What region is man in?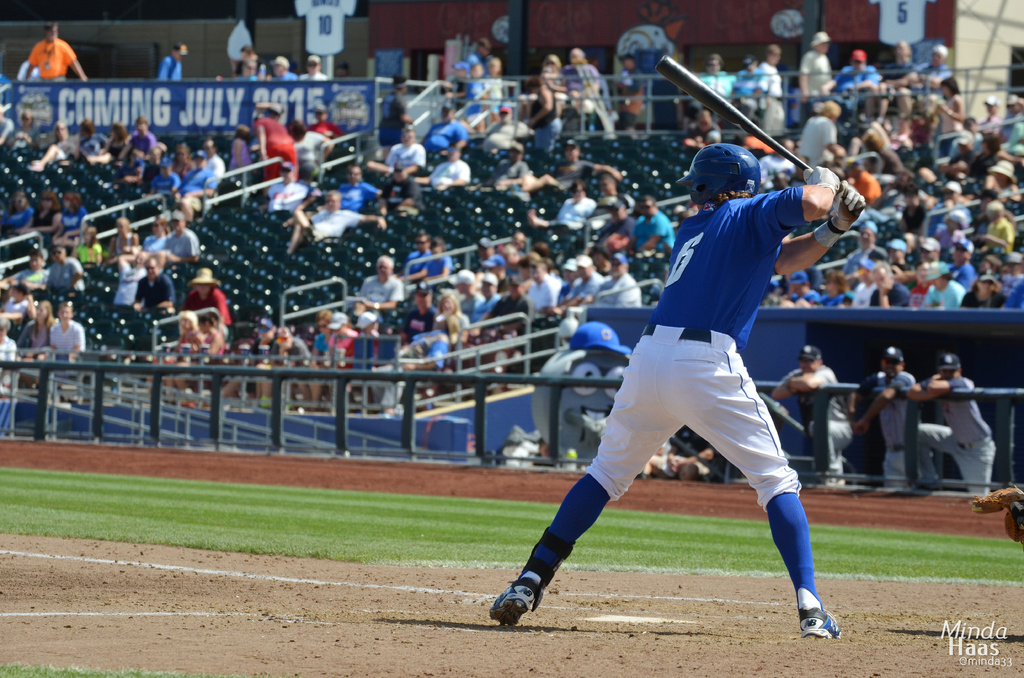
BBox(796, 35, 834, 116).
